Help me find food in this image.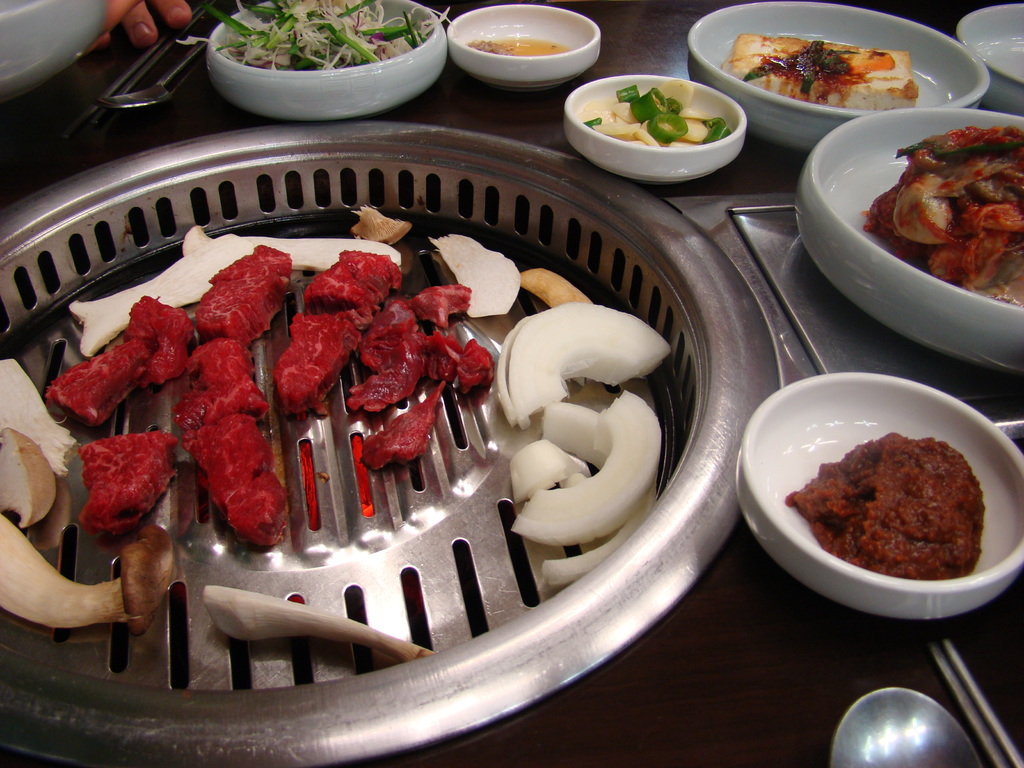
Found it: x1=719 y1=35 x2=918 y2=113.
